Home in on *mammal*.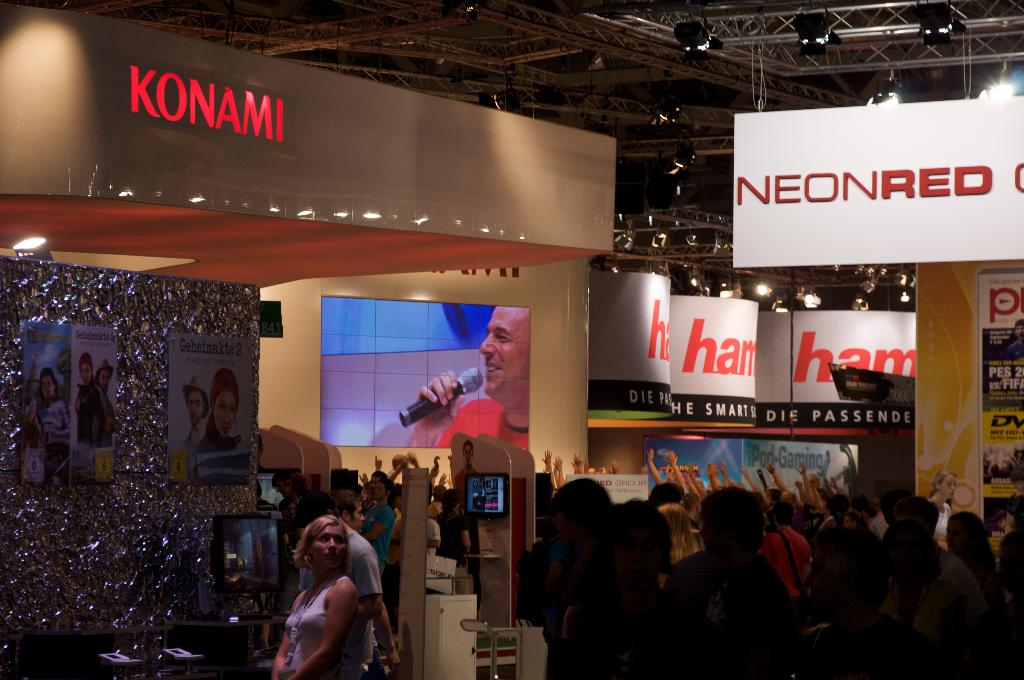
Homed in at Rect(100, 357, 121, 444).
